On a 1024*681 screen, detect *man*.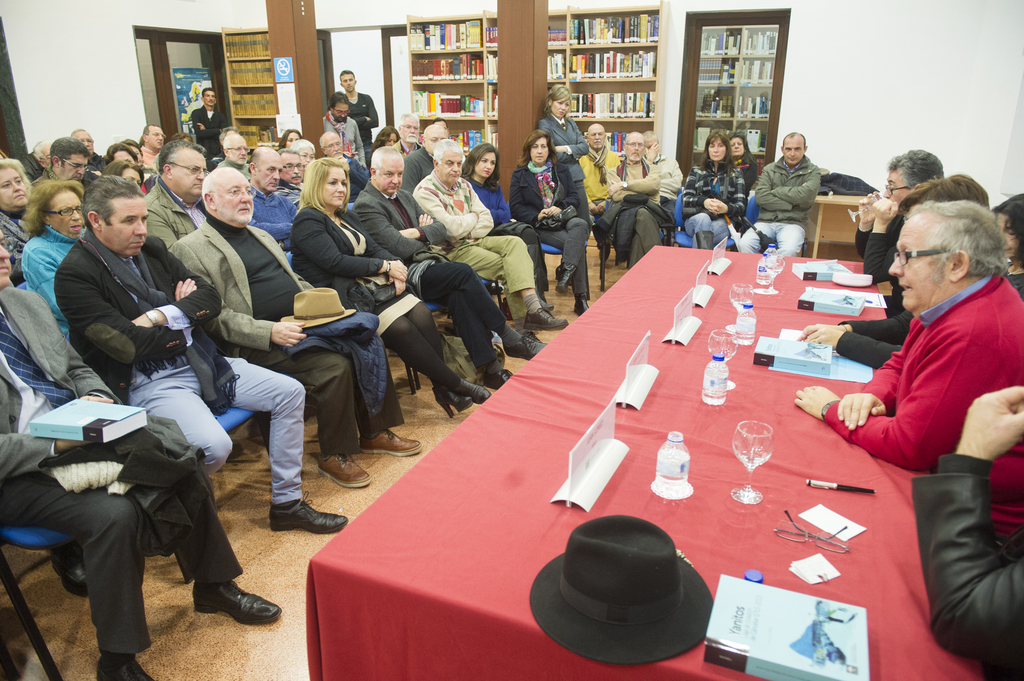
Rect(339, 71, 383, 146).
